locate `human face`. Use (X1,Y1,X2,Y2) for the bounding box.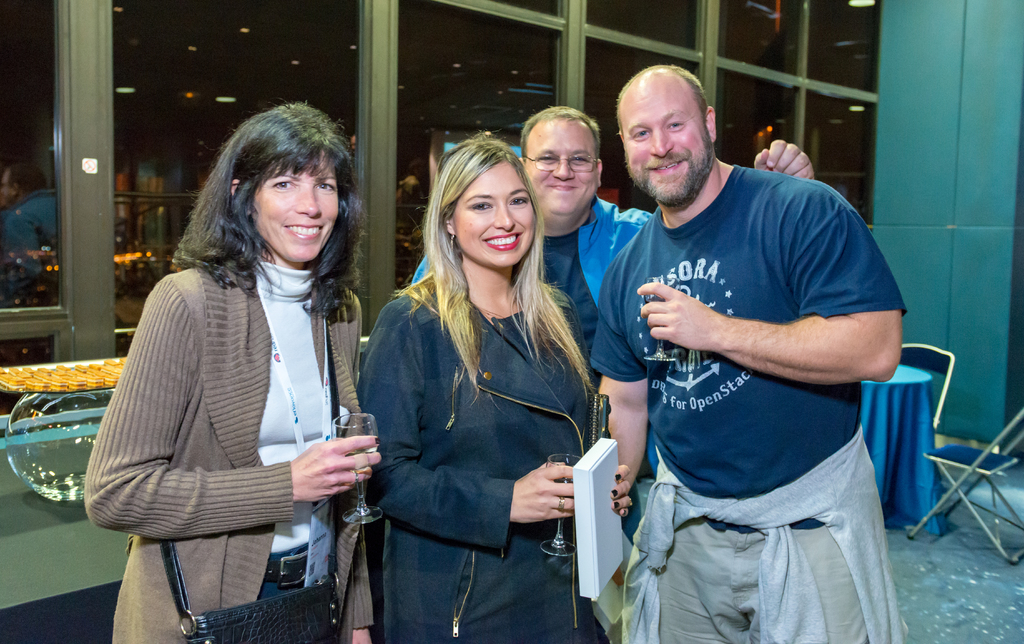
(453,170,540,264).
